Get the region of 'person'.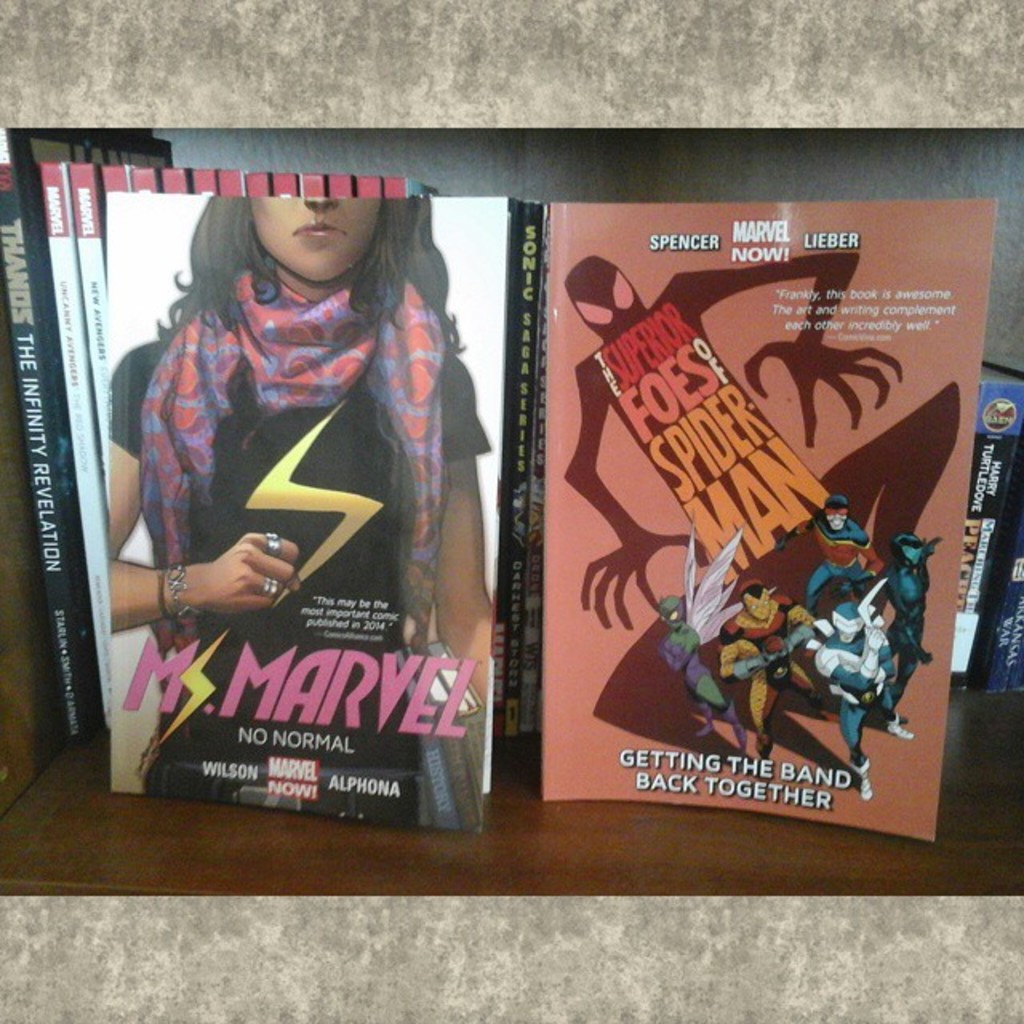
bbox(773, 490, 883, 627).
